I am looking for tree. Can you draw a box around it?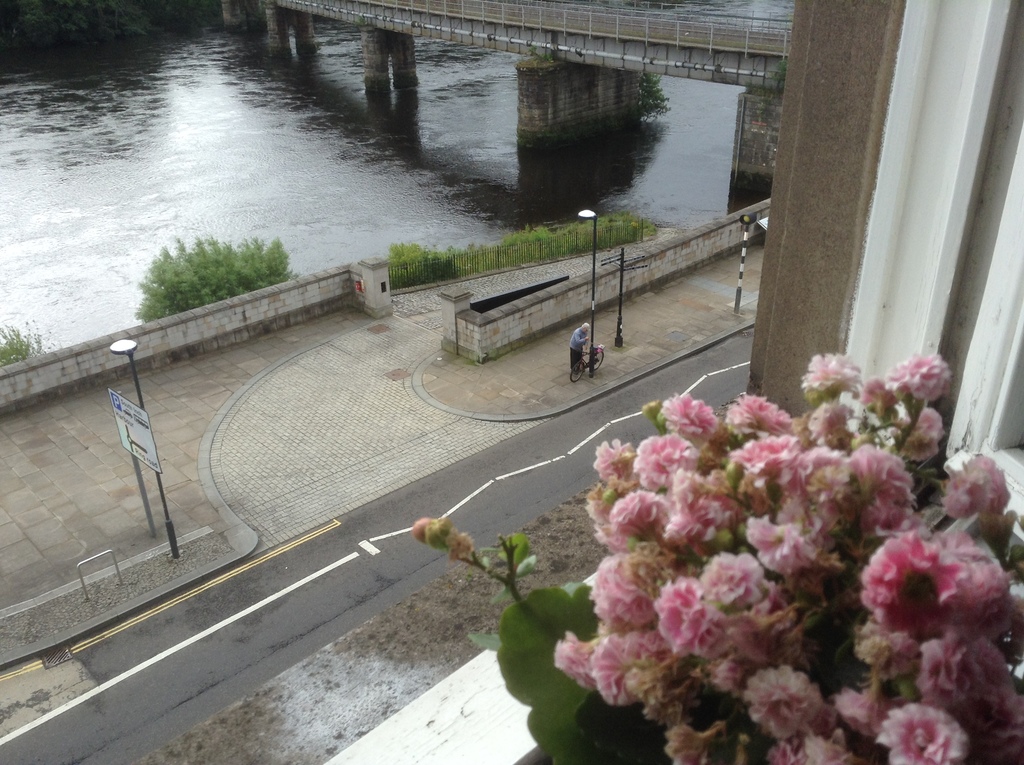
Sure, the bounding box is 131/232/294/319.
